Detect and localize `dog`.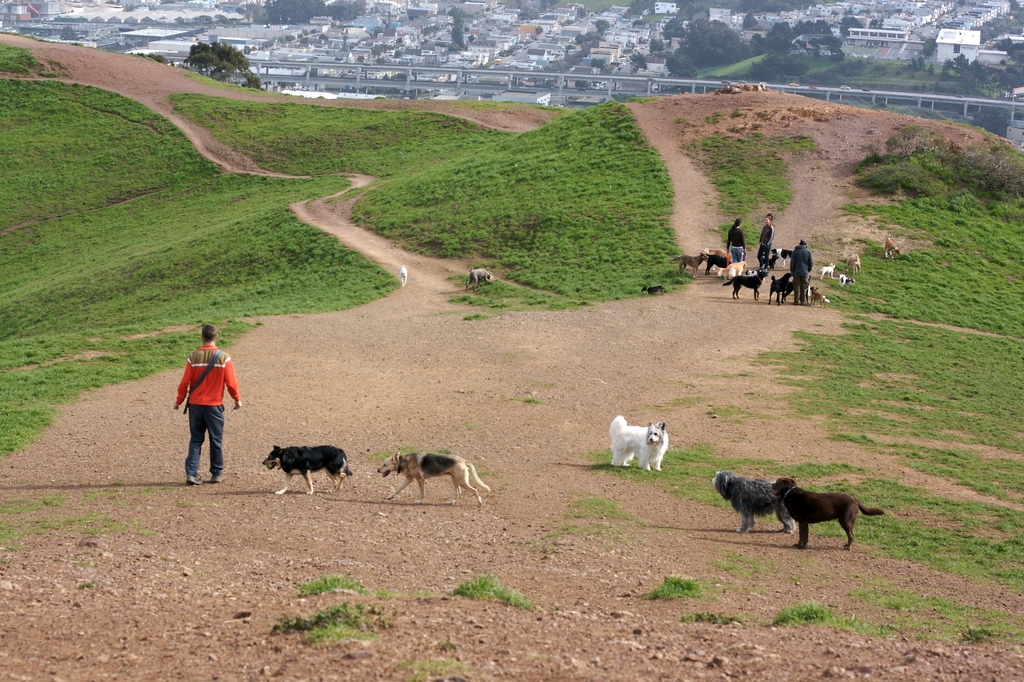
Localized at x1=846 y1=254 x2=863 y2=275.
